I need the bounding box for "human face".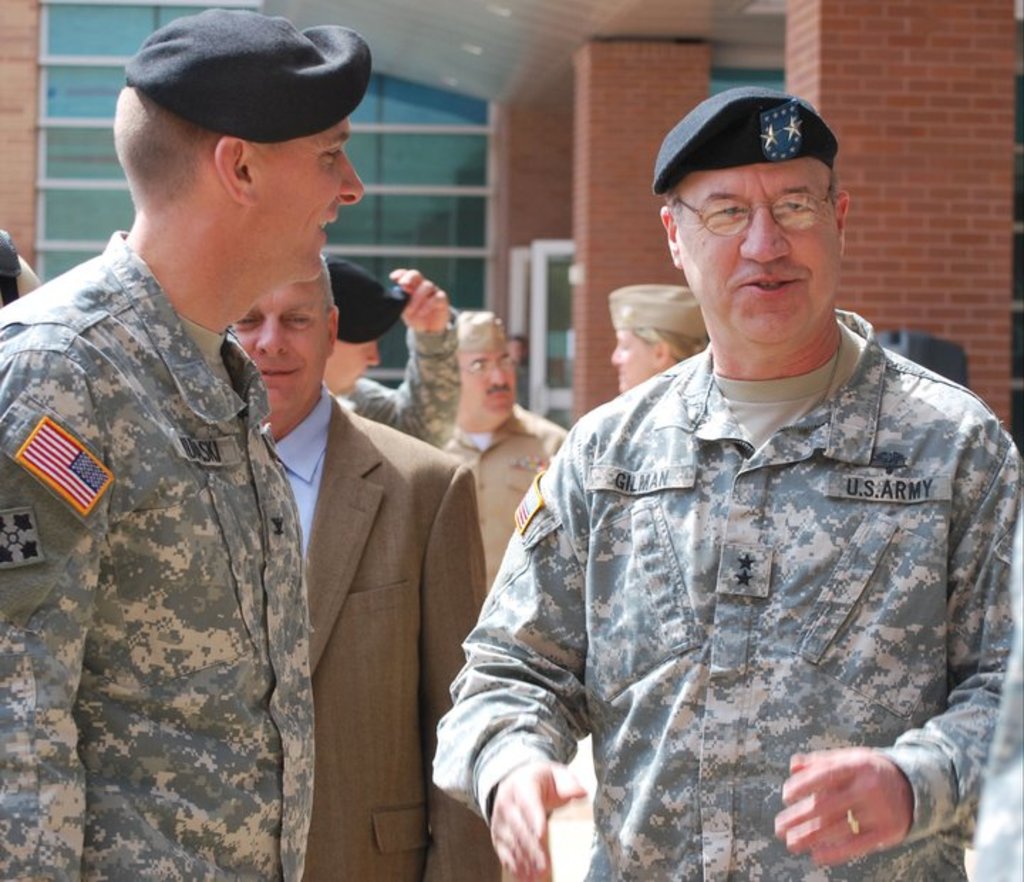
Here it is: 674/158/841/347.
